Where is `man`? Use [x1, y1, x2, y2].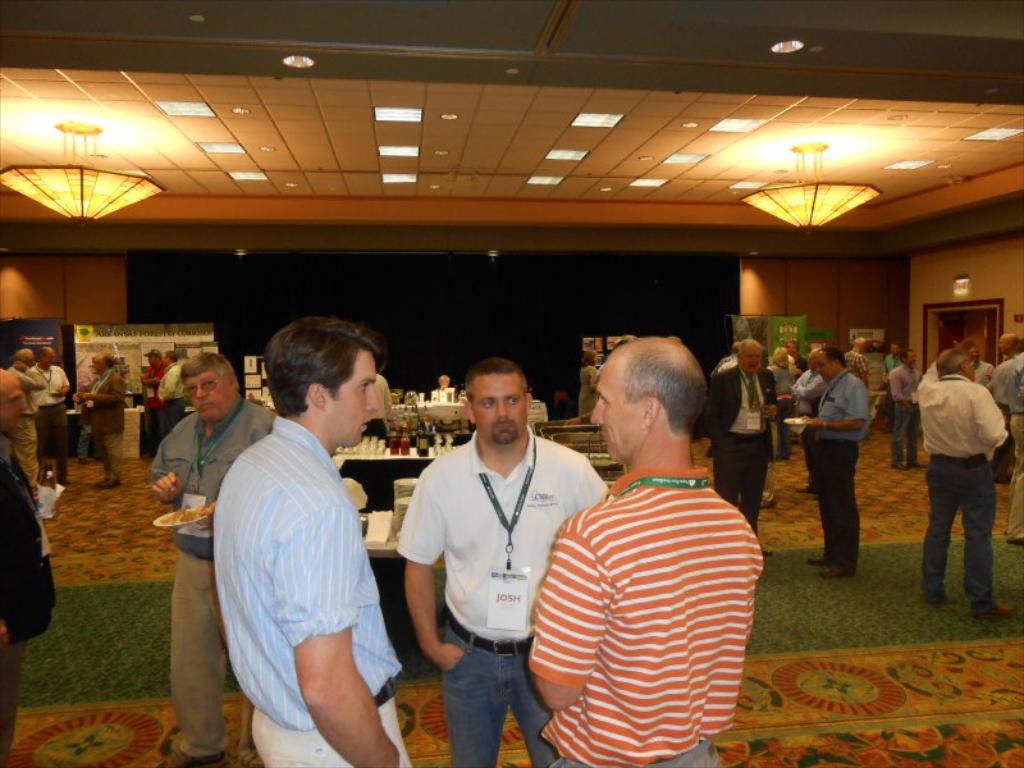
[27, 343, 68, 483].
